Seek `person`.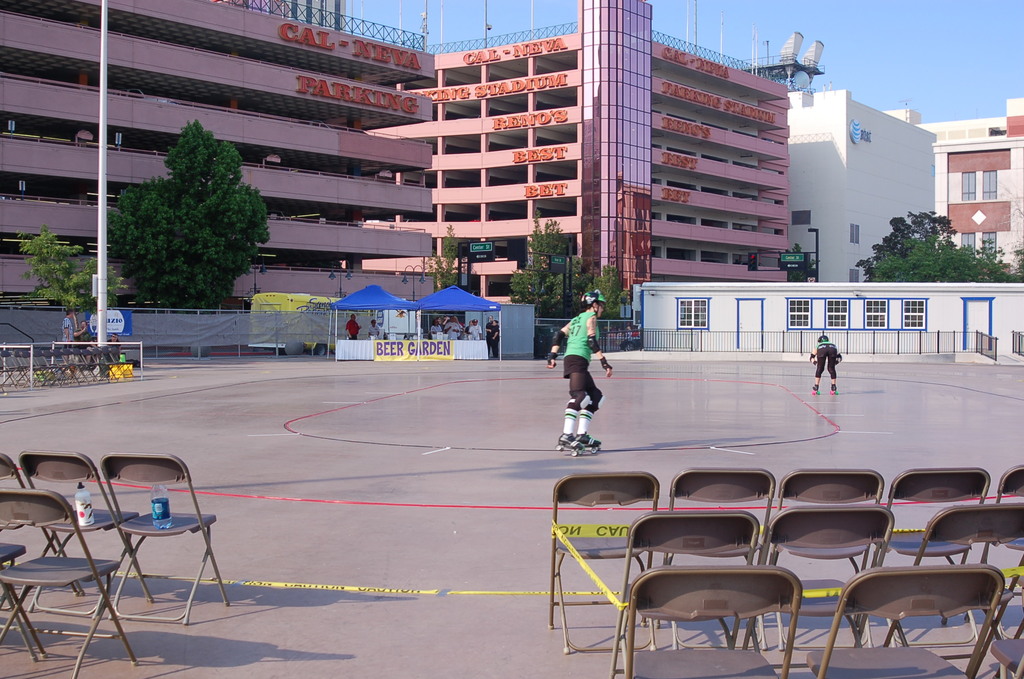
x1=72, y1=319, x2=93, y2=366.
